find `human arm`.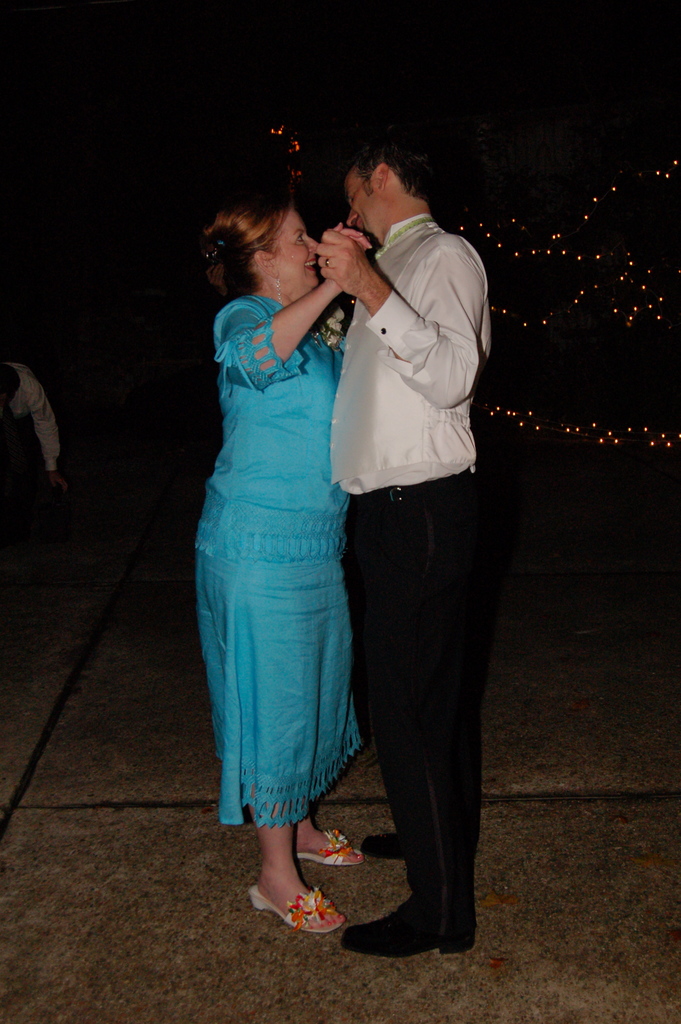
bbox=[302, 223, 483, 404].
